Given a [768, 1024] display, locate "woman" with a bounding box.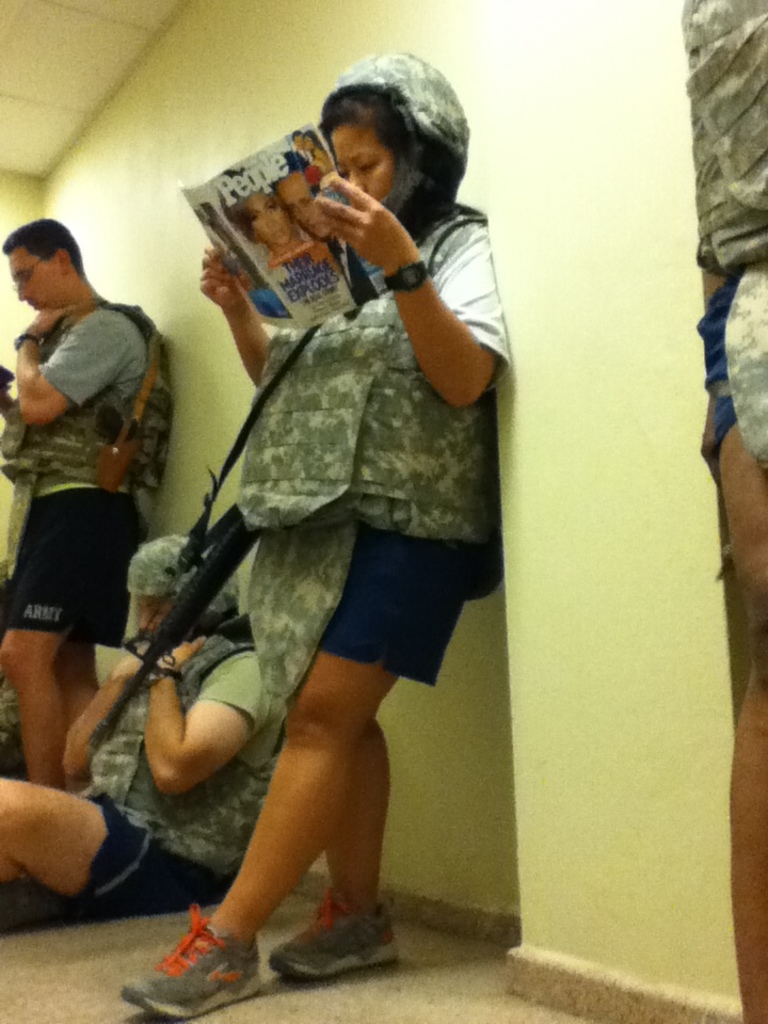
Located: 116,47,515,1023.
